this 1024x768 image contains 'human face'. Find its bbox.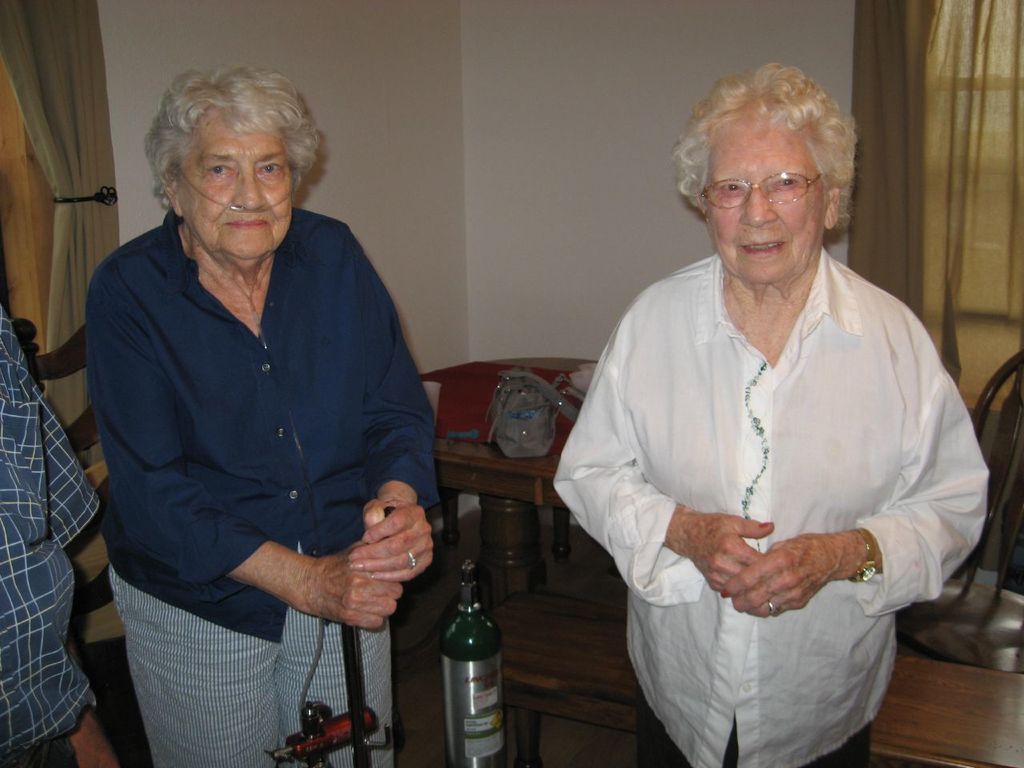
(left=177, top=130, right=290, bottom=255).
